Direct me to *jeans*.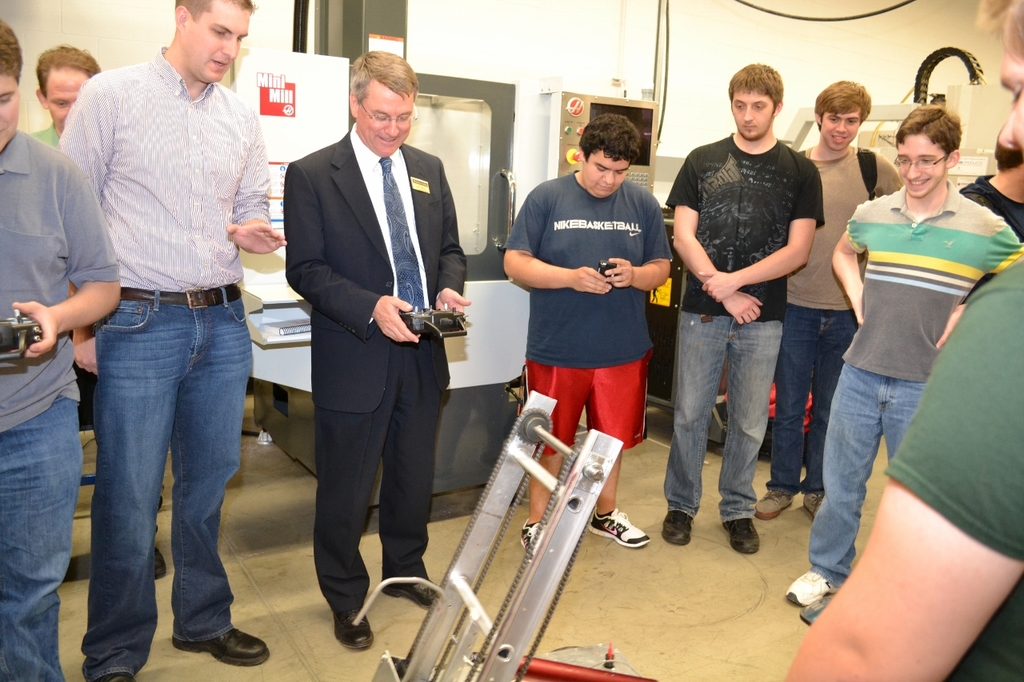
Direction: select_region(662, 311, 782, 526).
